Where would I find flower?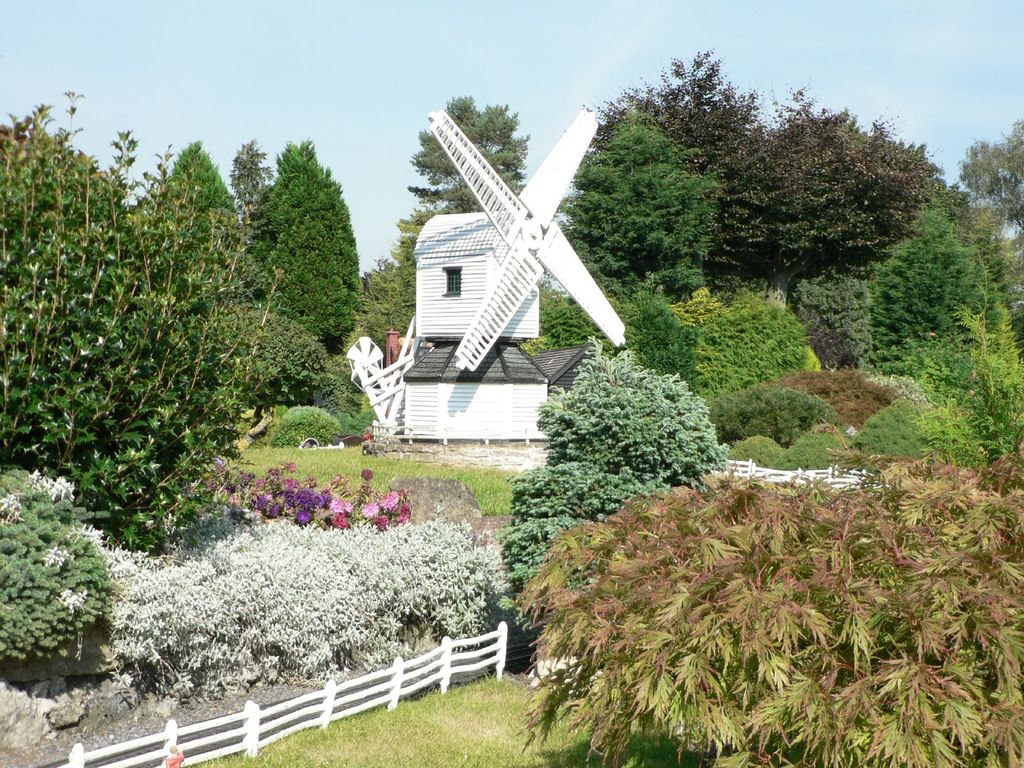
At bbox(362, 504, 378, 519).
